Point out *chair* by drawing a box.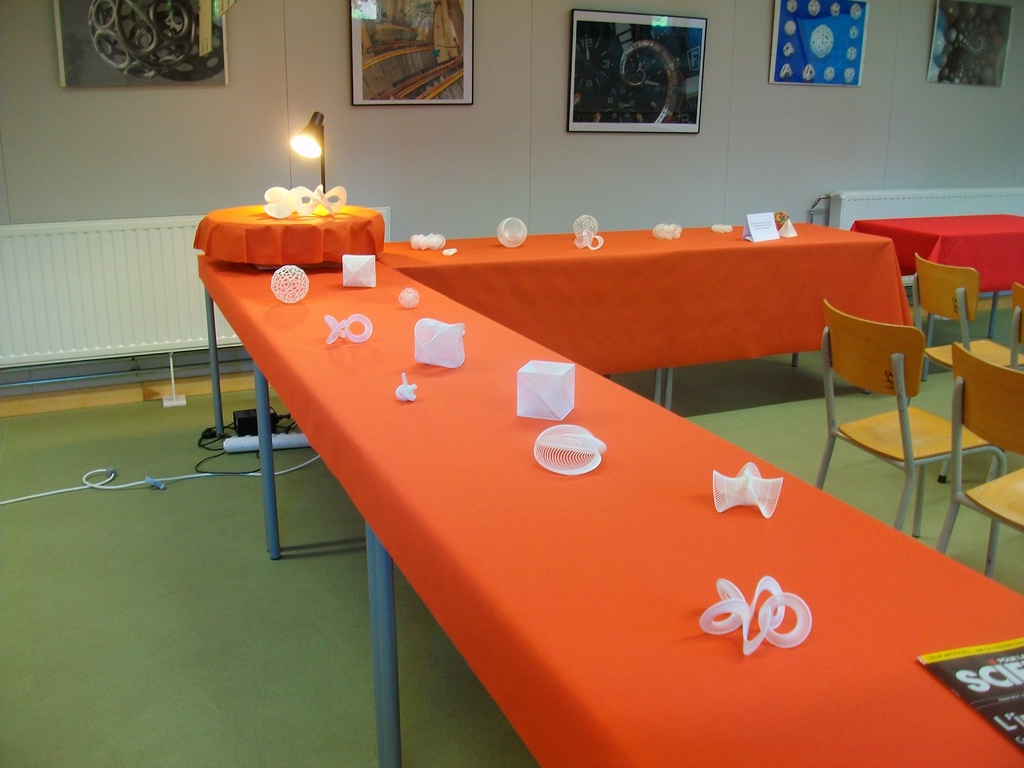
(933,342,1023,577).
